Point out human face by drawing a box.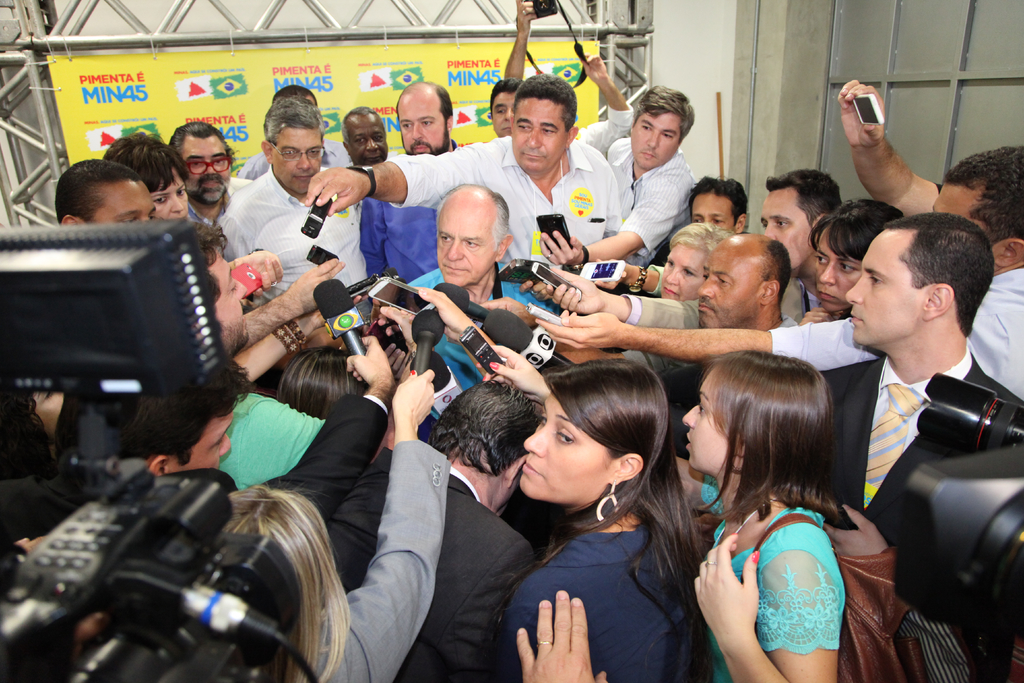
680,366,730,475.
